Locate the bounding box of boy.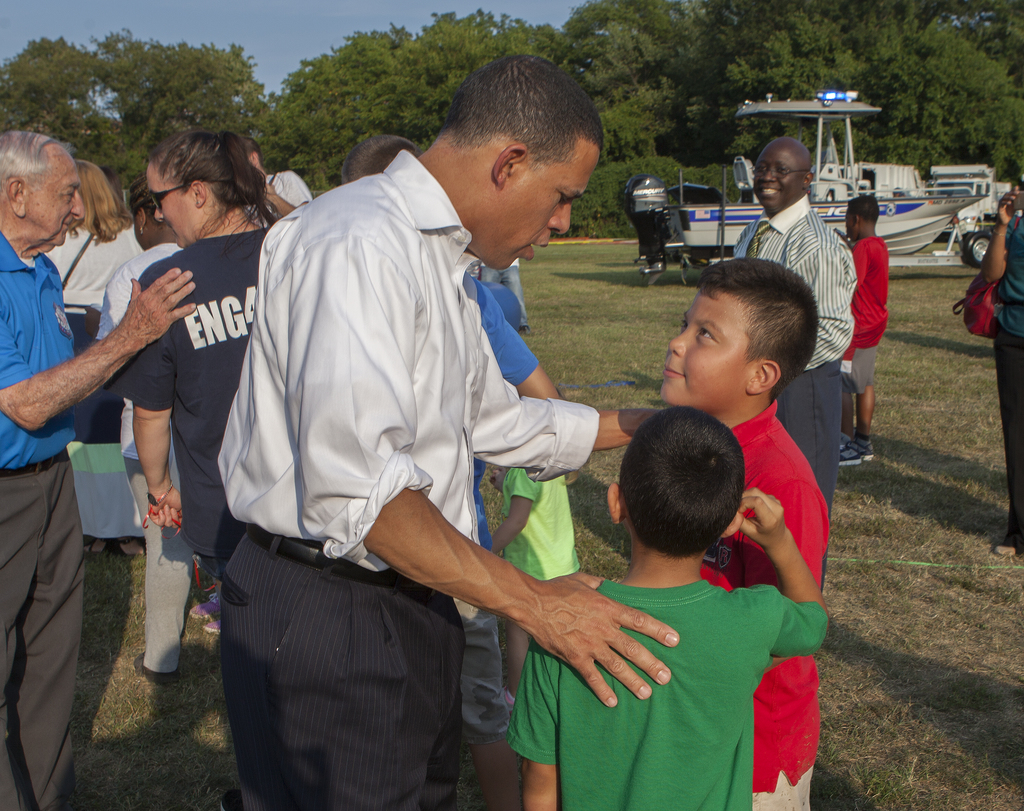
Bounding box: pyautogui.locateOnScreen(506, 401, 829, 810).
